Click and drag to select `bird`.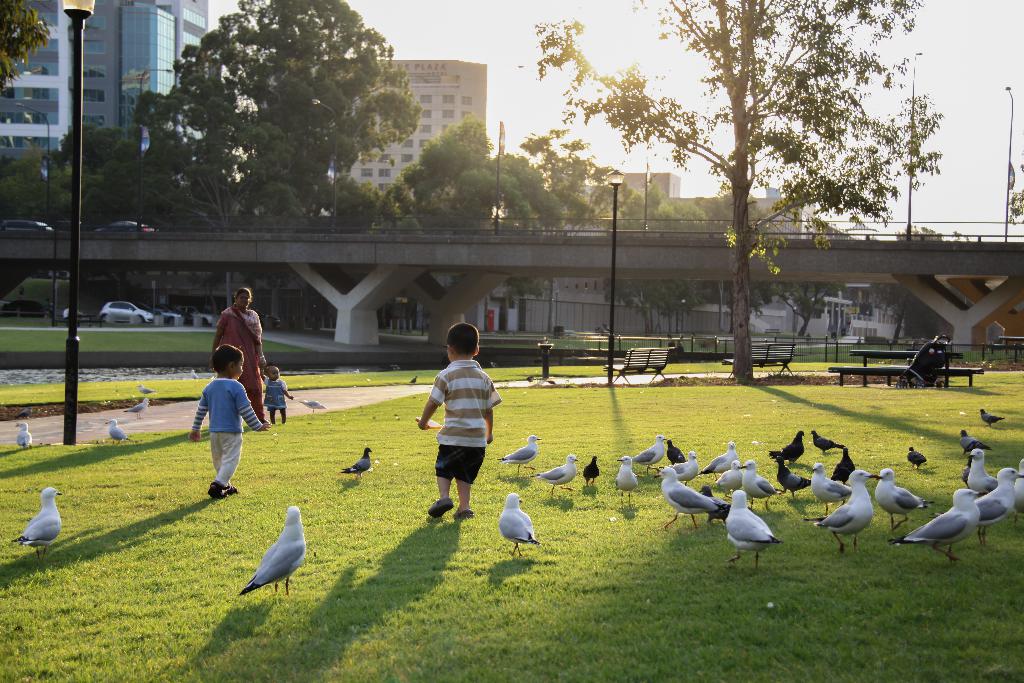
Selection: l=876, t=464, r=937, b=531.
